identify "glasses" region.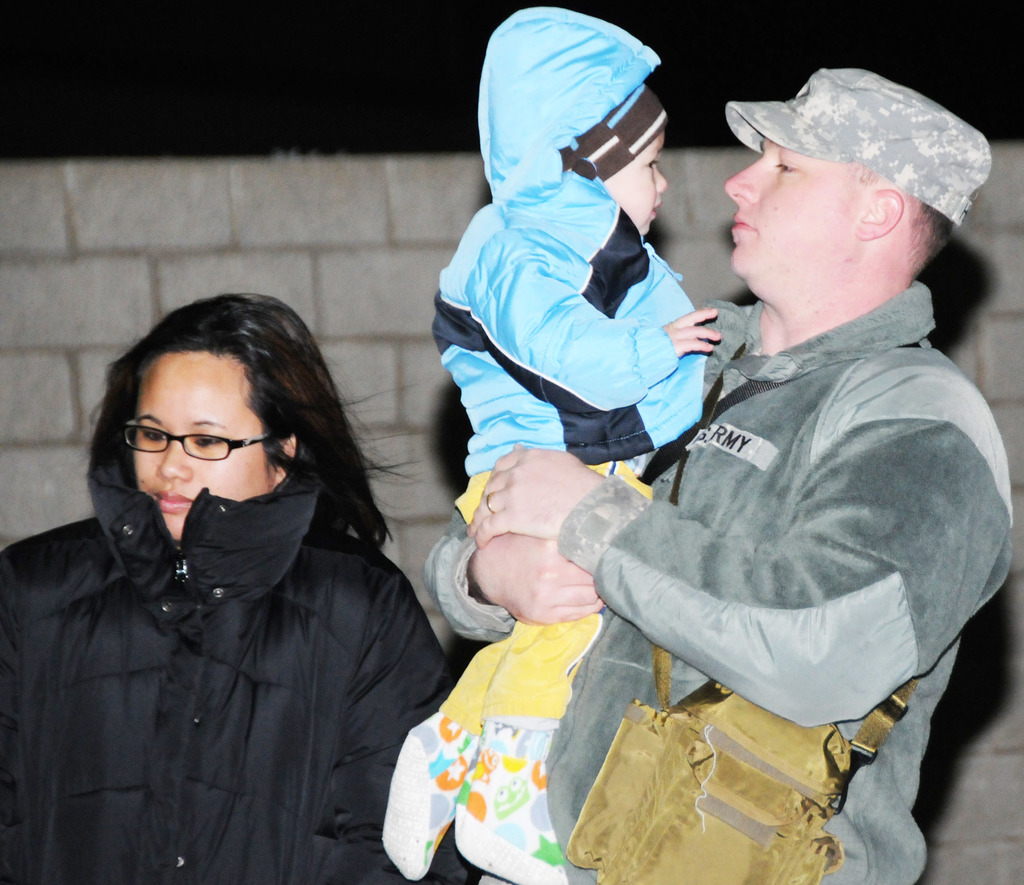
Region: bbox=(121, 418, 290, 463).
